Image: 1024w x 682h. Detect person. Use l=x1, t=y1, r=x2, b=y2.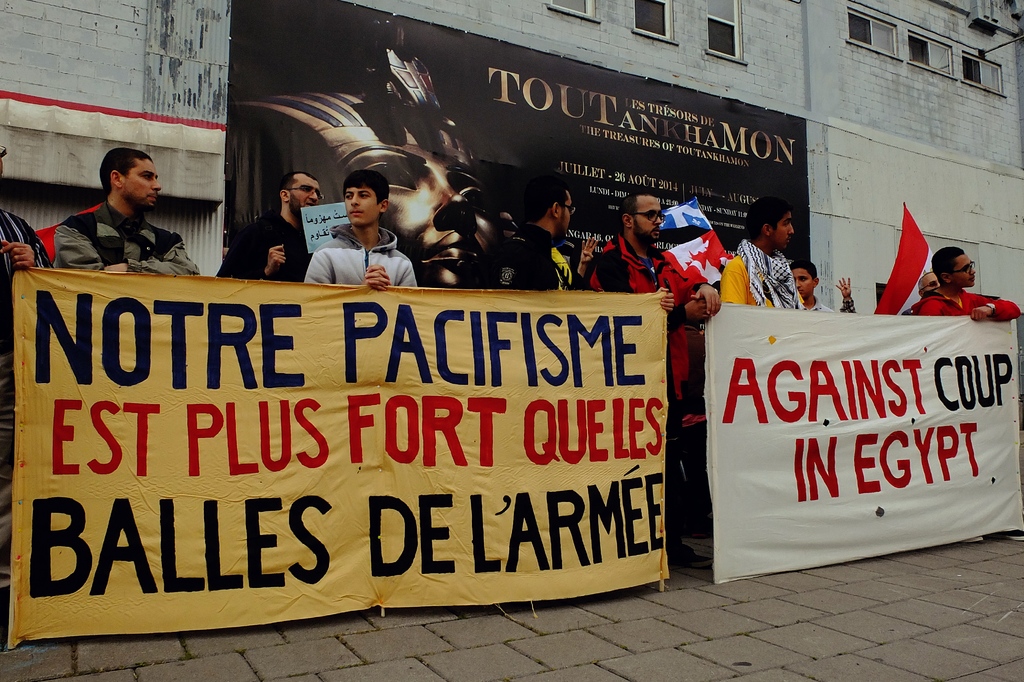
l=221, t=164, r=320, b=288.
